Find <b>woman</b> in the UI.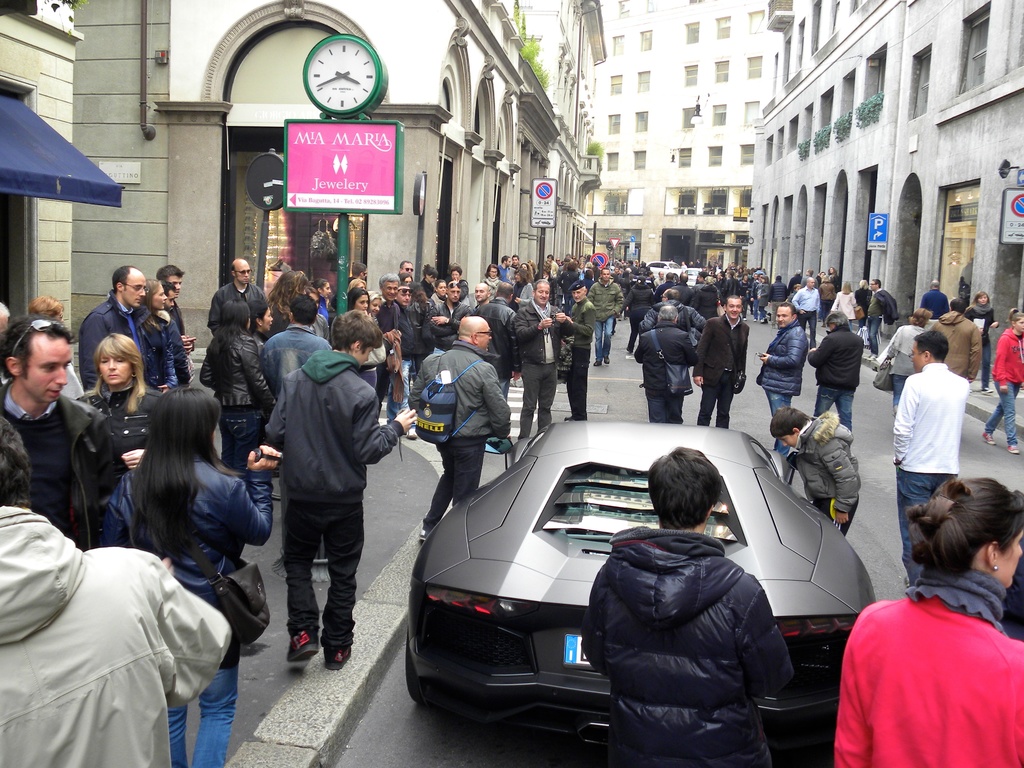
UI element at crop(641, 261, 645, 269).
